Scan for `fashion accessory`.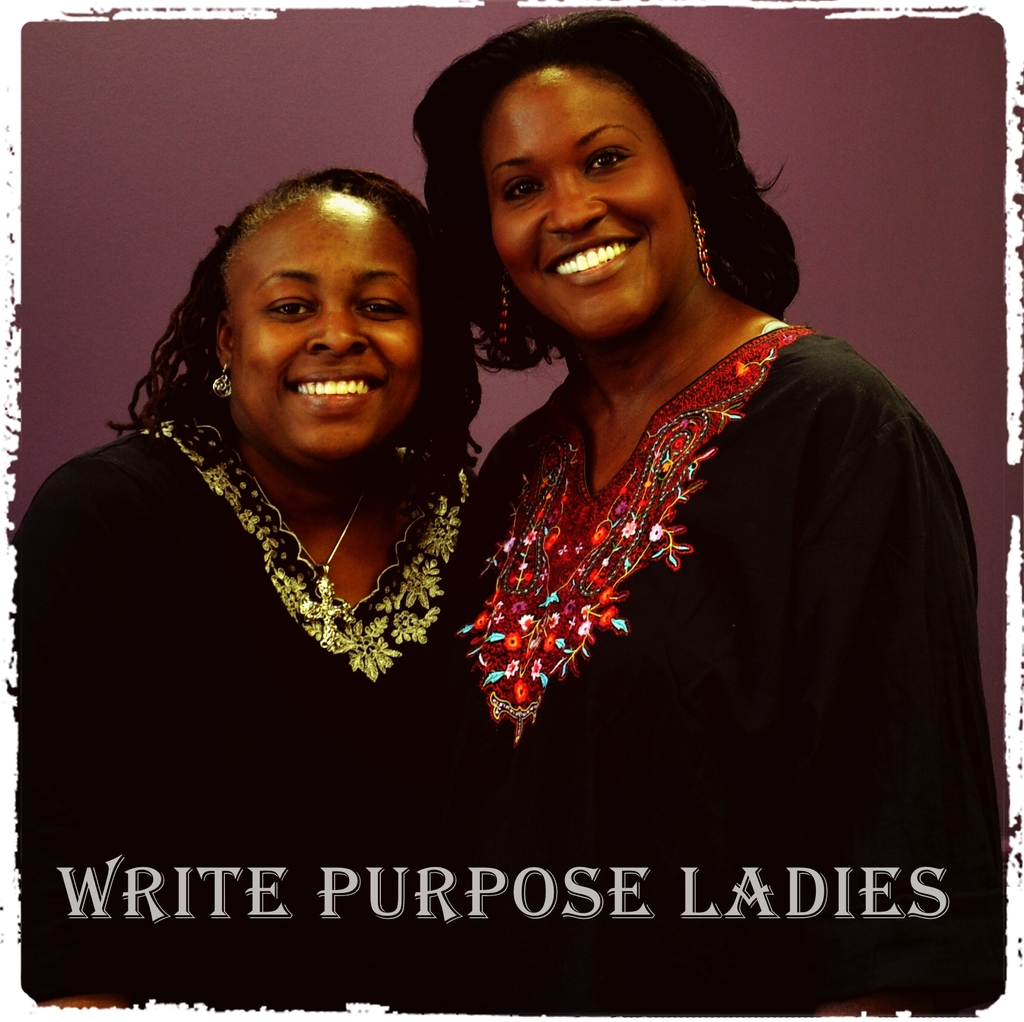
Scan result: <bbox>396, 436, 413, 466</bbox>.
